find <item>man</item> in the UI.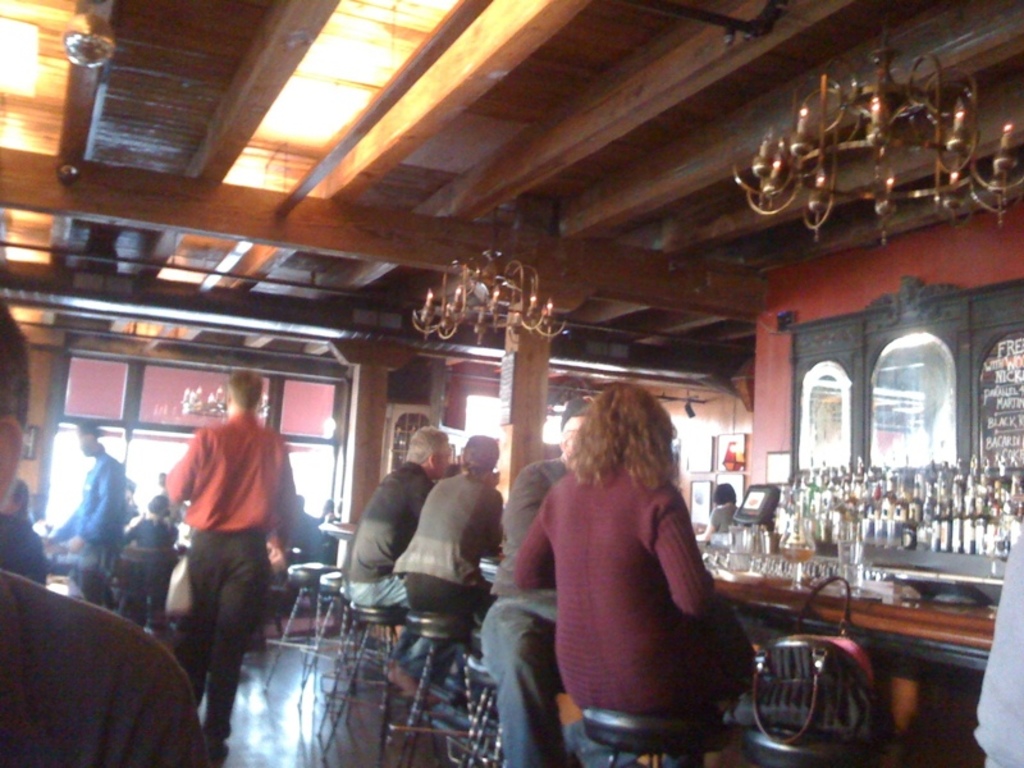
UI element at select_region(52, 420, 127, 605).
